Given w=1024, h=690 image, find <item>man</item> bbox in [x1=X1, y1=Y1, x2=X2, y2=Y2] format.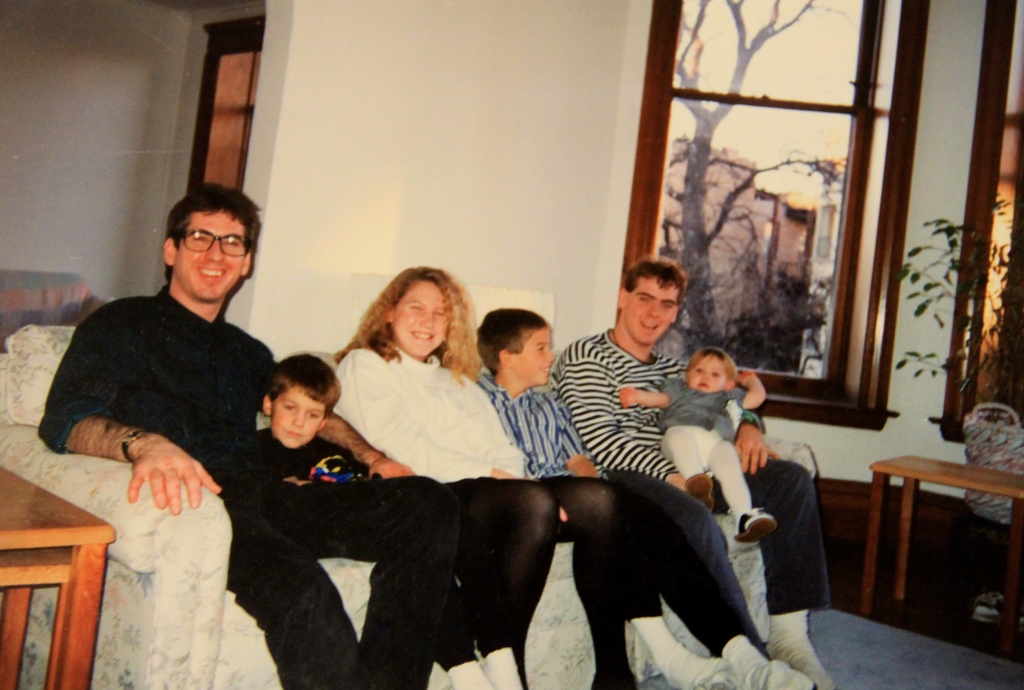
[x1=37, y1=181, x2=458, y2=689].
